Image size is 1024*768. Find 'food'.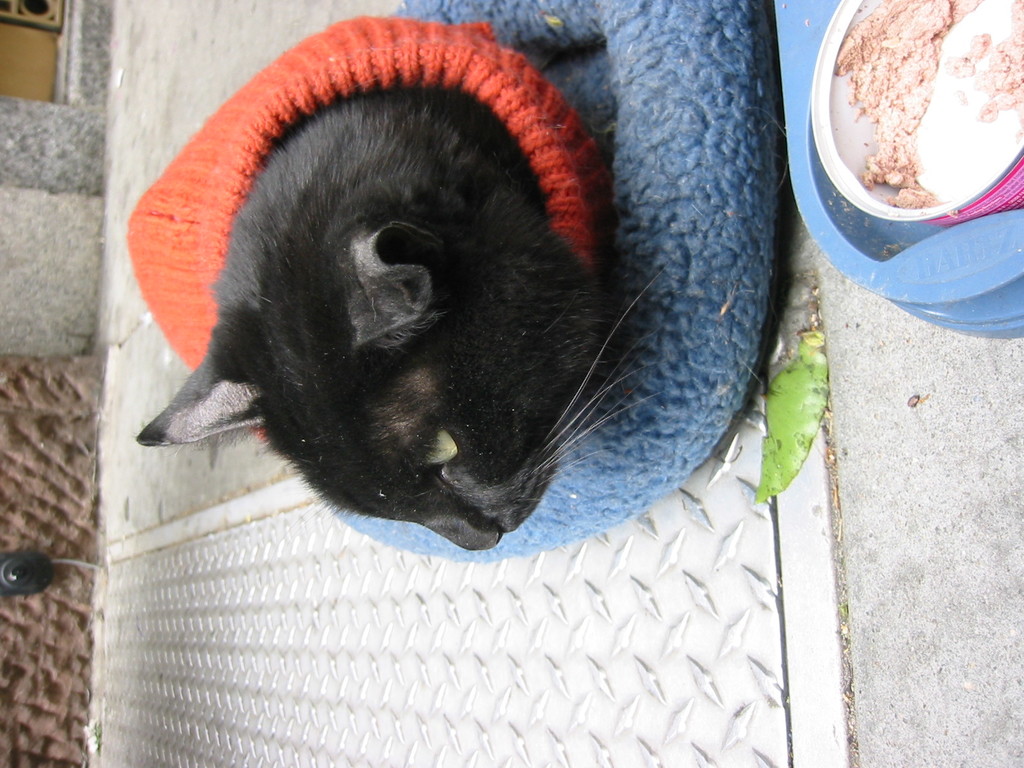
(x1=849, y1=14, x2=984, y2=186).
